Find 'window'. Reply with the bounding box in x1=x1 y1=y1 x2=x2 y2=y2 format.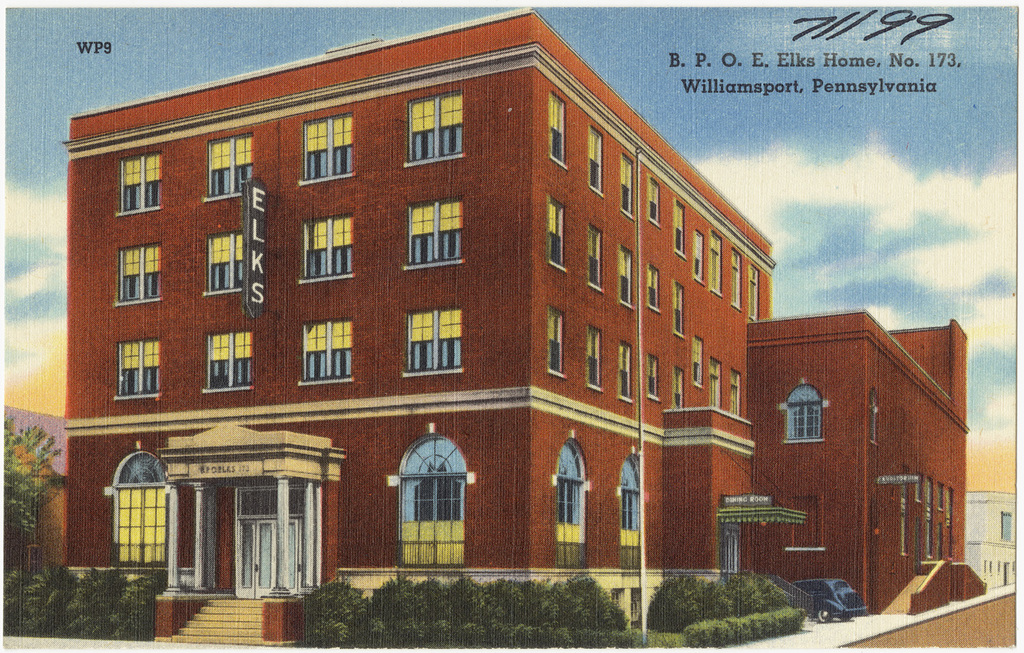
x1=401 y1=307 x2=461 y2=376.
